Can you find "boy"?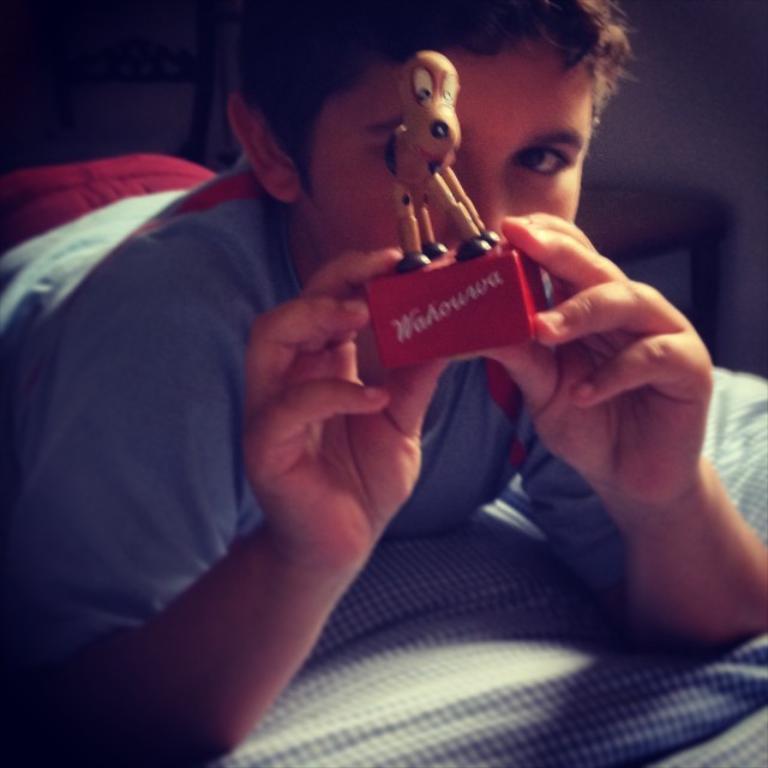
Yes, bounding box: select_region(37, 0, 731, 744).
